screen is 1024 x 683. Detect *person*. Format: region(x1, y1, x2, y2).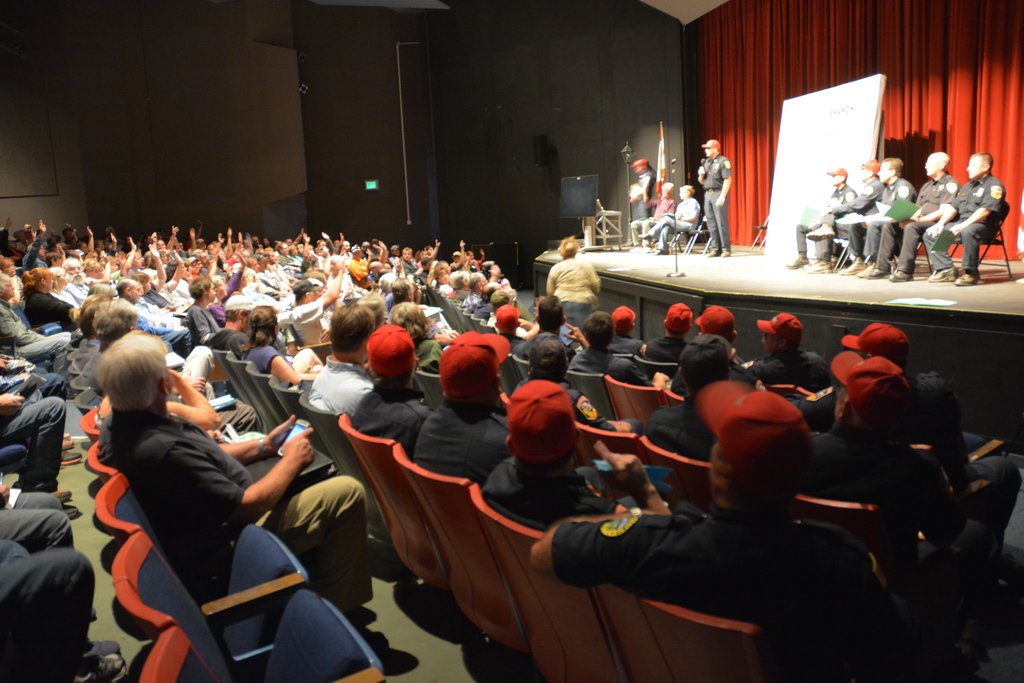
region(542, 233, 604, 328).
